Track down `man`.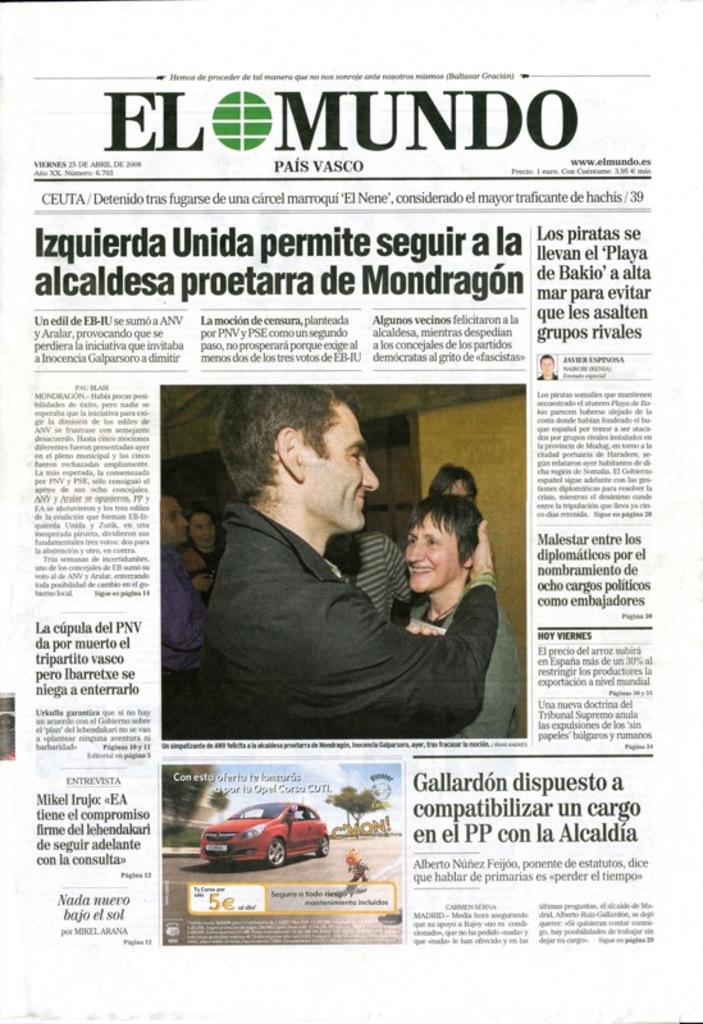
Tracked to select_region(430, 460, 479, 504).
